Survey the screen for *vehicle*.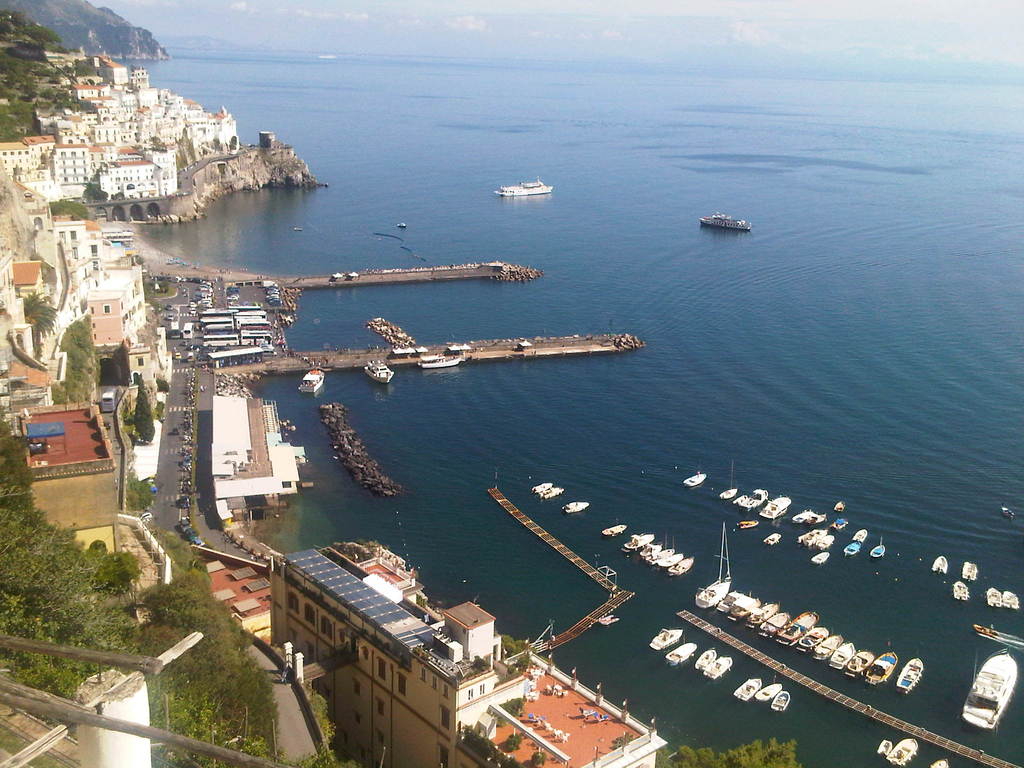
Survey found: l=682, t=470, r=710, b=490.
